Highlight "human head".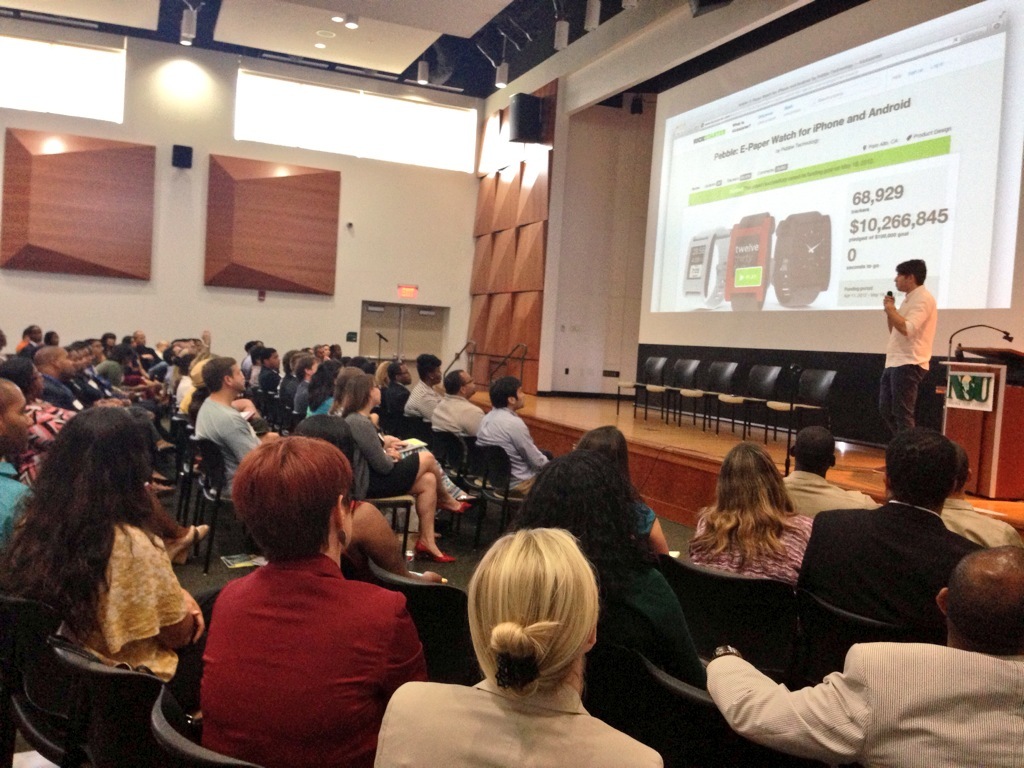
Highlighted region: box(453, 546, 611, 705).
